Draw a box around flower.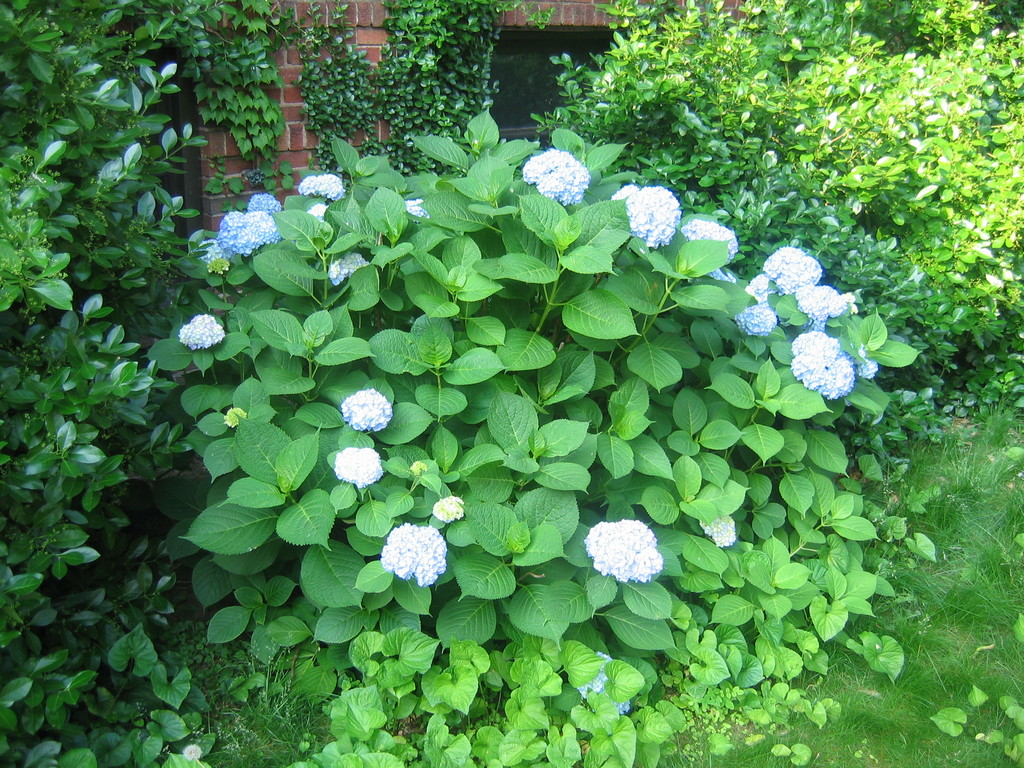
box(521, 147, 589, 205).
